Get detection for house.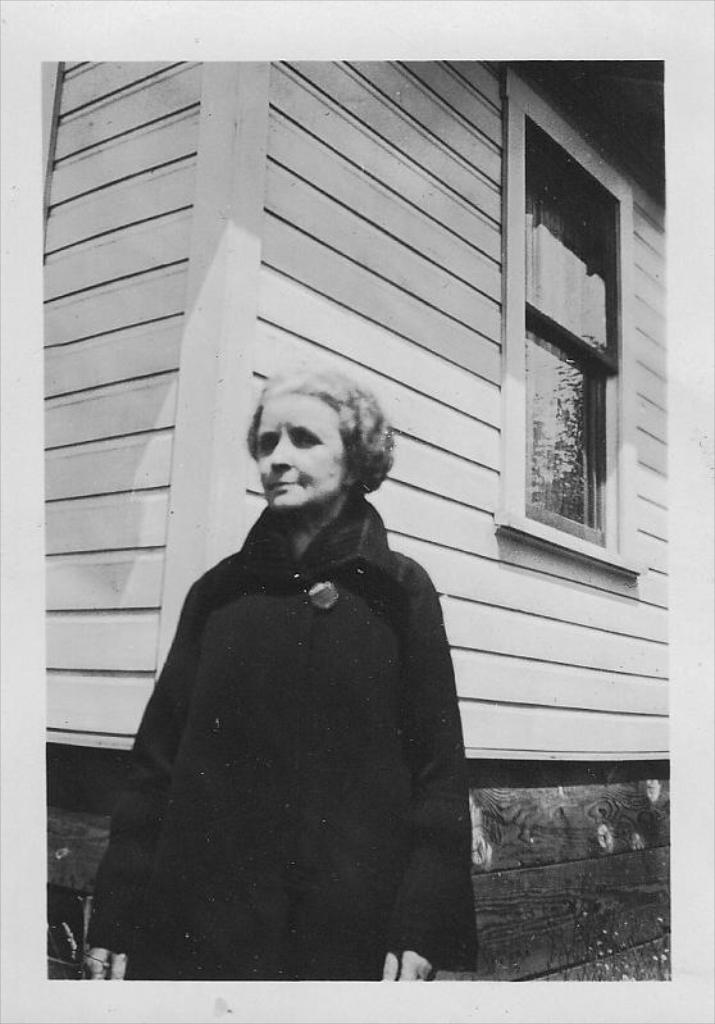
Detection: pyautogui.locateOnScreen(37, 63, 675, 979).
